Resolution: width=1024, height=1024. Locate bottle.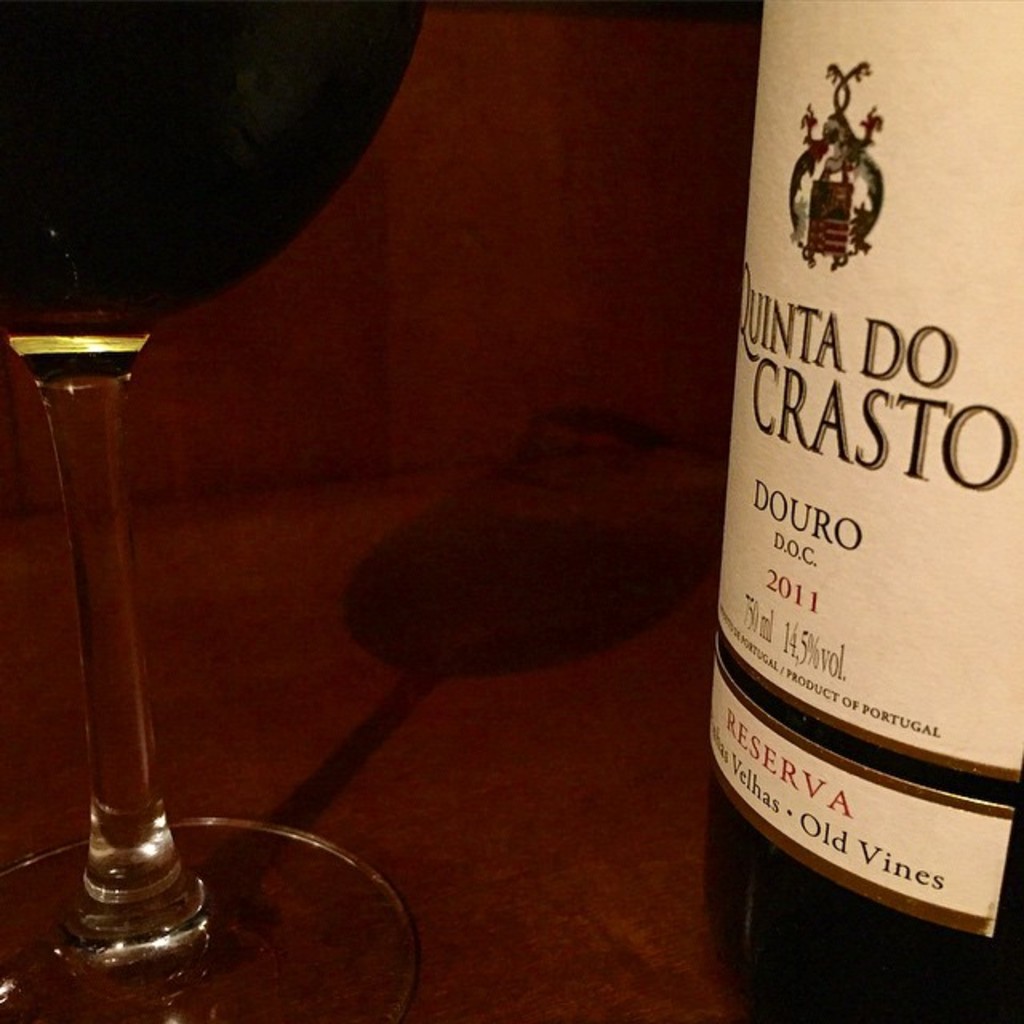
detection(691, 27, 1019, 949).
